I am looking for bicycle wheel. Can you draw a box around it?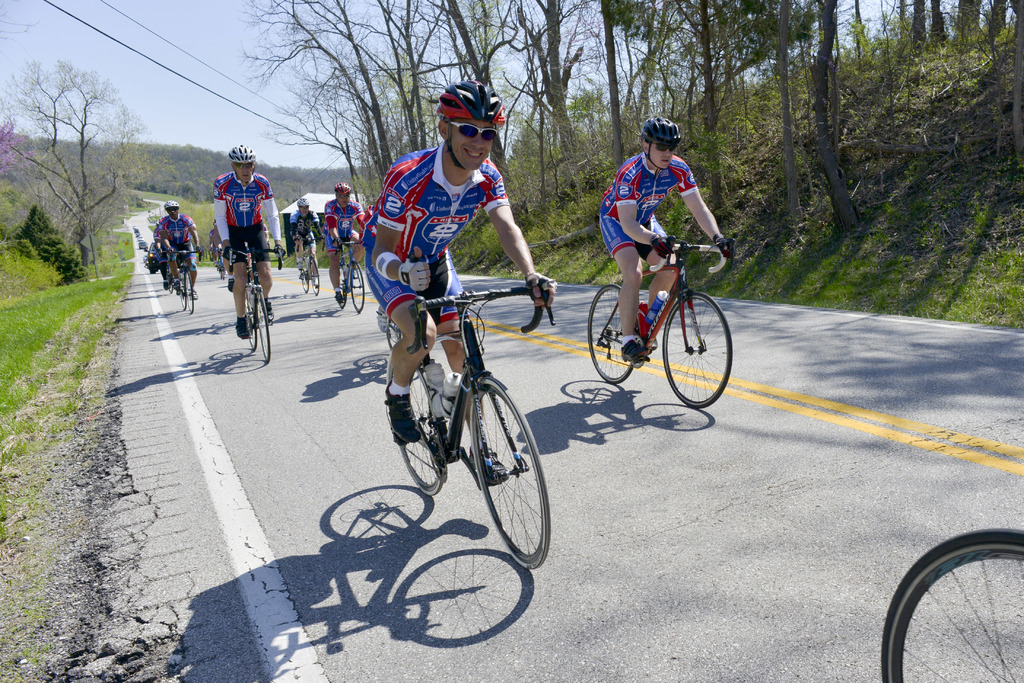
Sure, the bounding box is [349,260,365,314].
